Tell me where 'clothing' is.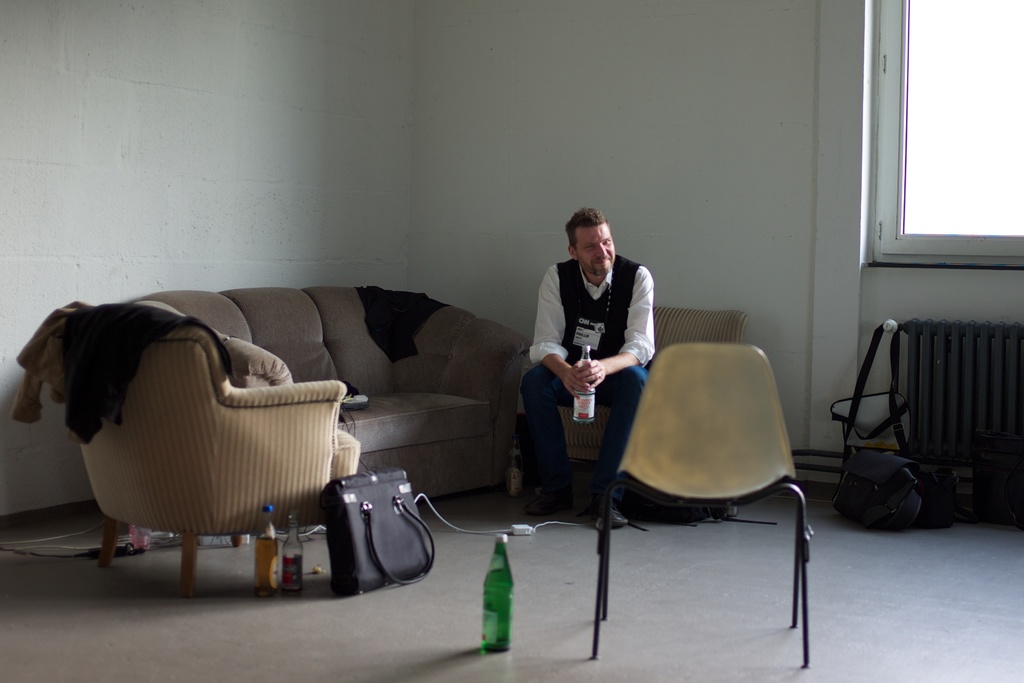
'clothing' is at locate(355, 285, 447, 368).
